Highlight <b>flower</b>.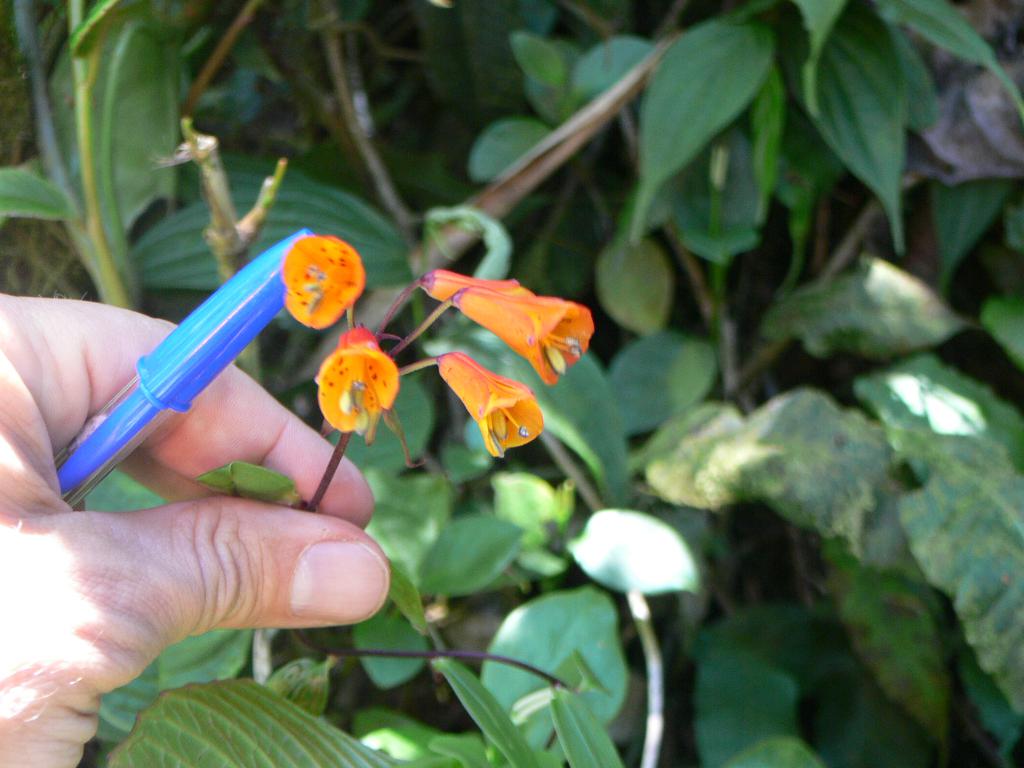
Highlighted region: left=276, top=233, right=369, bottom=330.
